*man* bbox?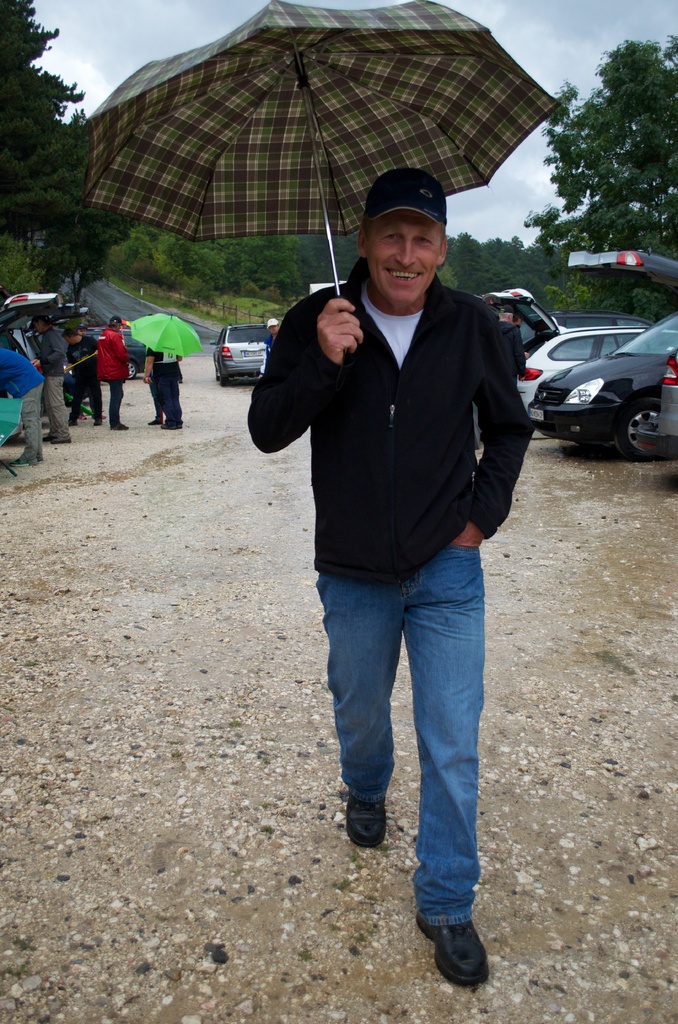
[31, 314, 70, 442]
